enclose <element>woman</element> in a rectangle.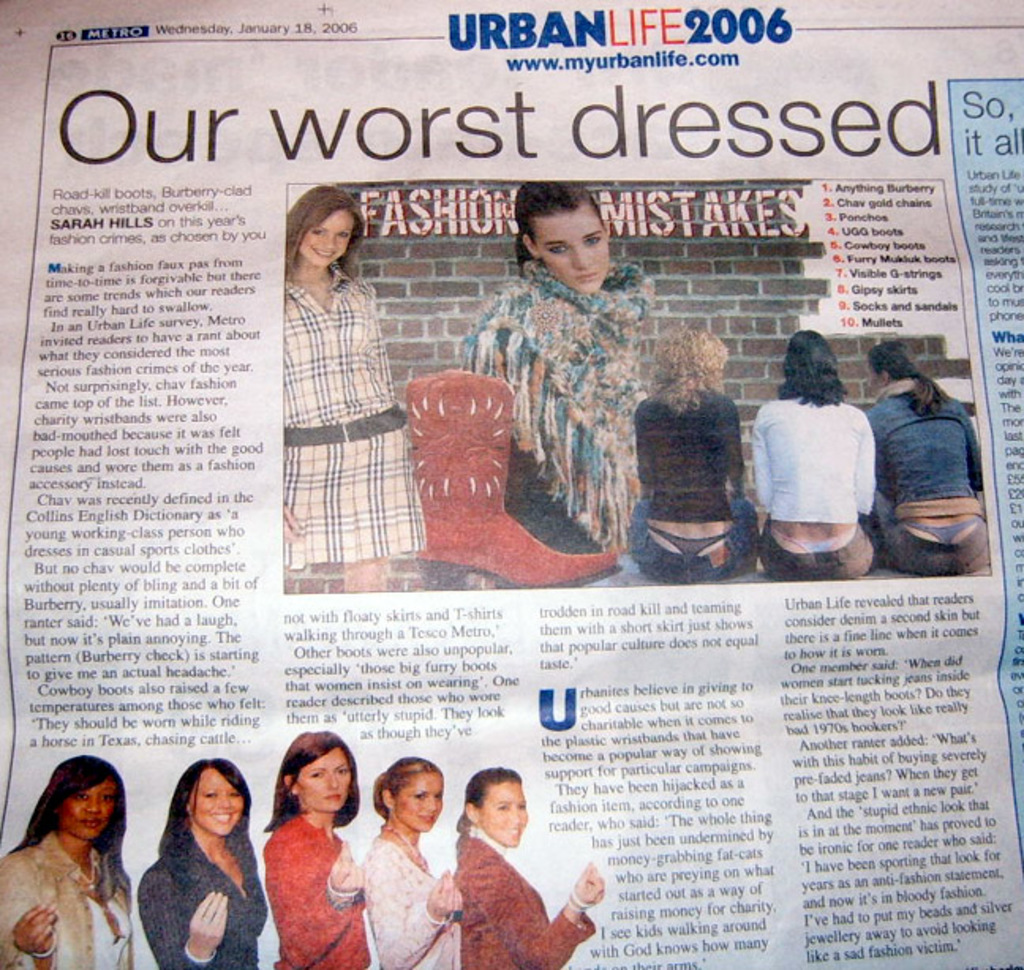
BBox(632, 325, 773, 580).
